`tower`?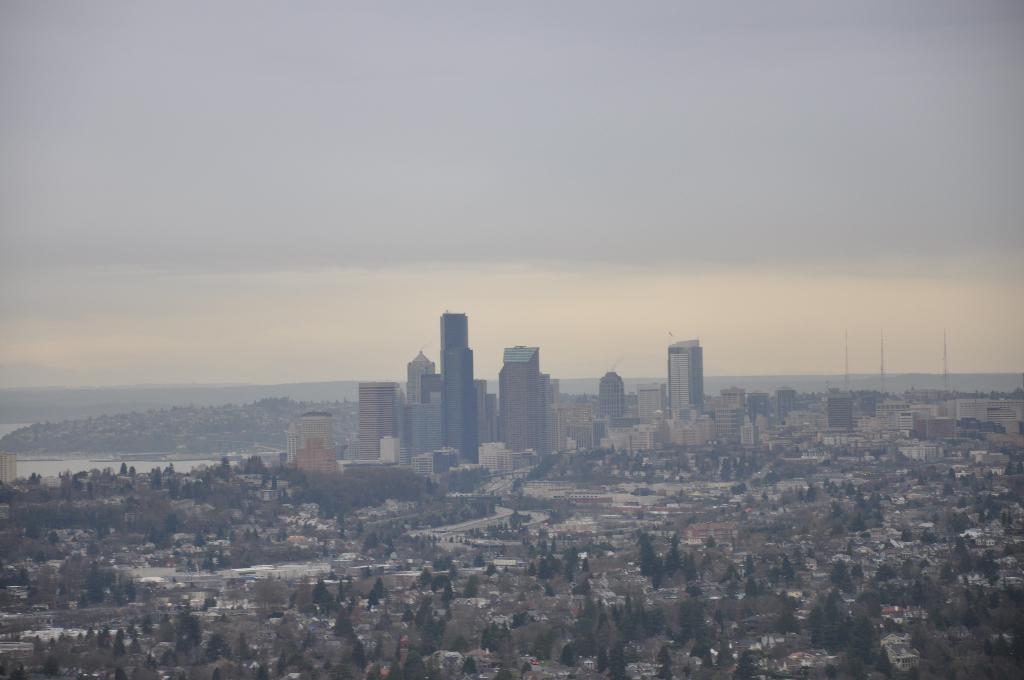
(301,412,333,461)
